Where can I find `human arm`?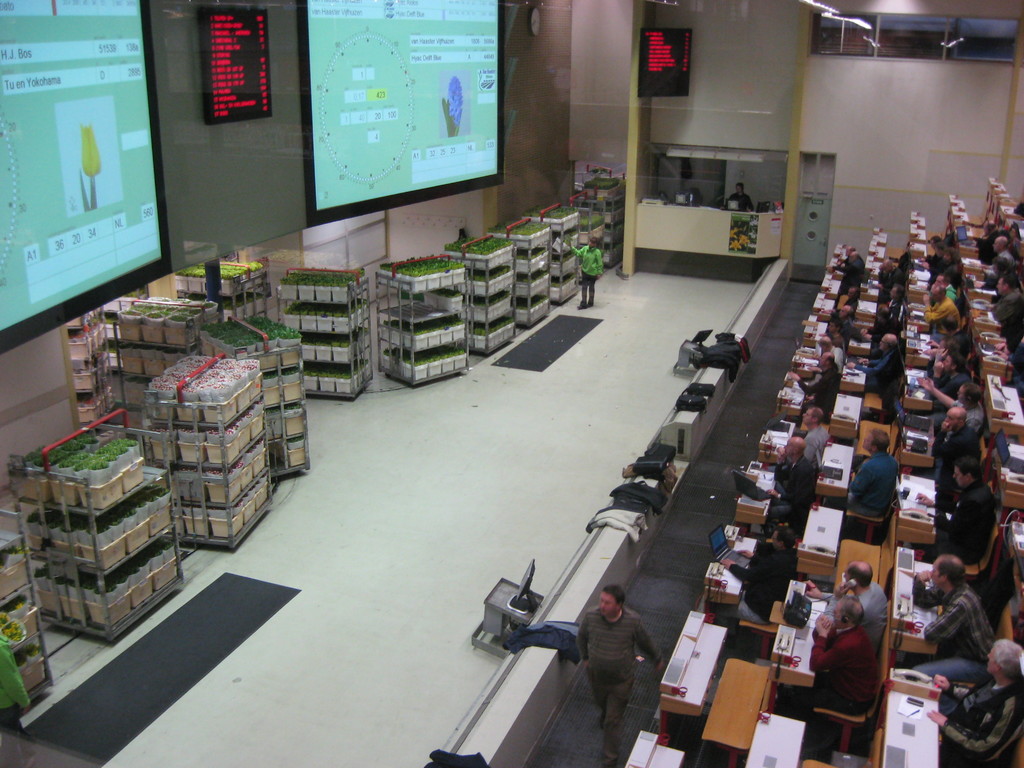
You can find it at 845/459/877/496.
